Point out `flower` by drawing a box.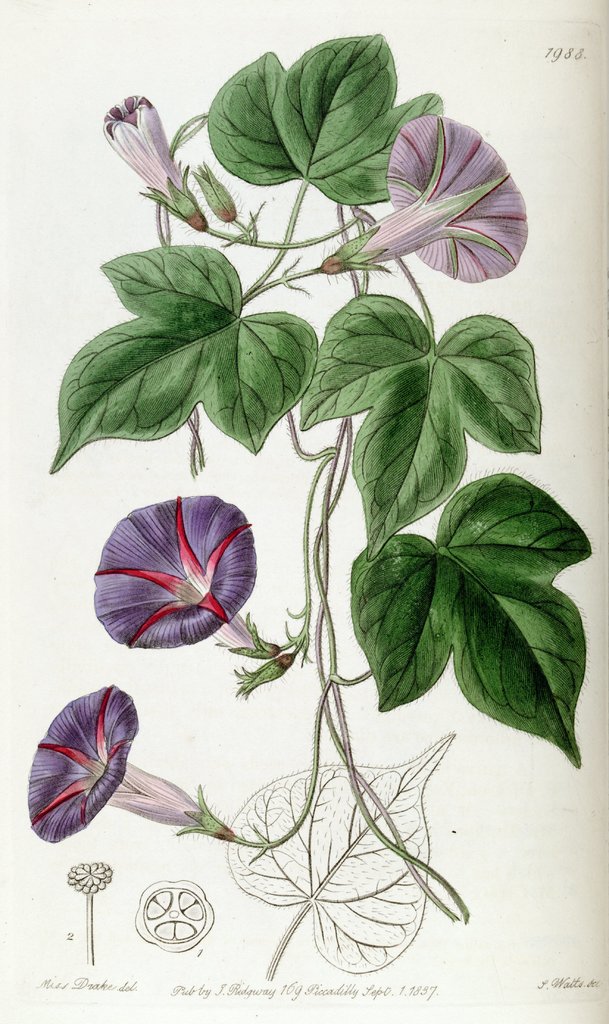
bbox=(322, 118, 537, 286).
